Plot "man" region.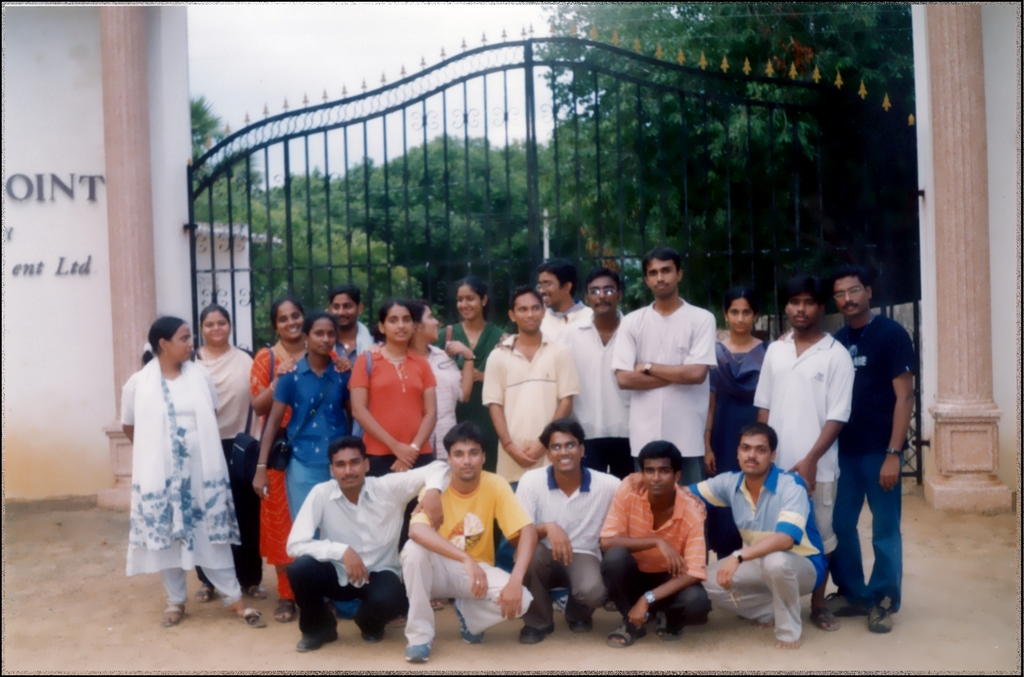
Plotted at l=395, t=411, r=541, b=660.
